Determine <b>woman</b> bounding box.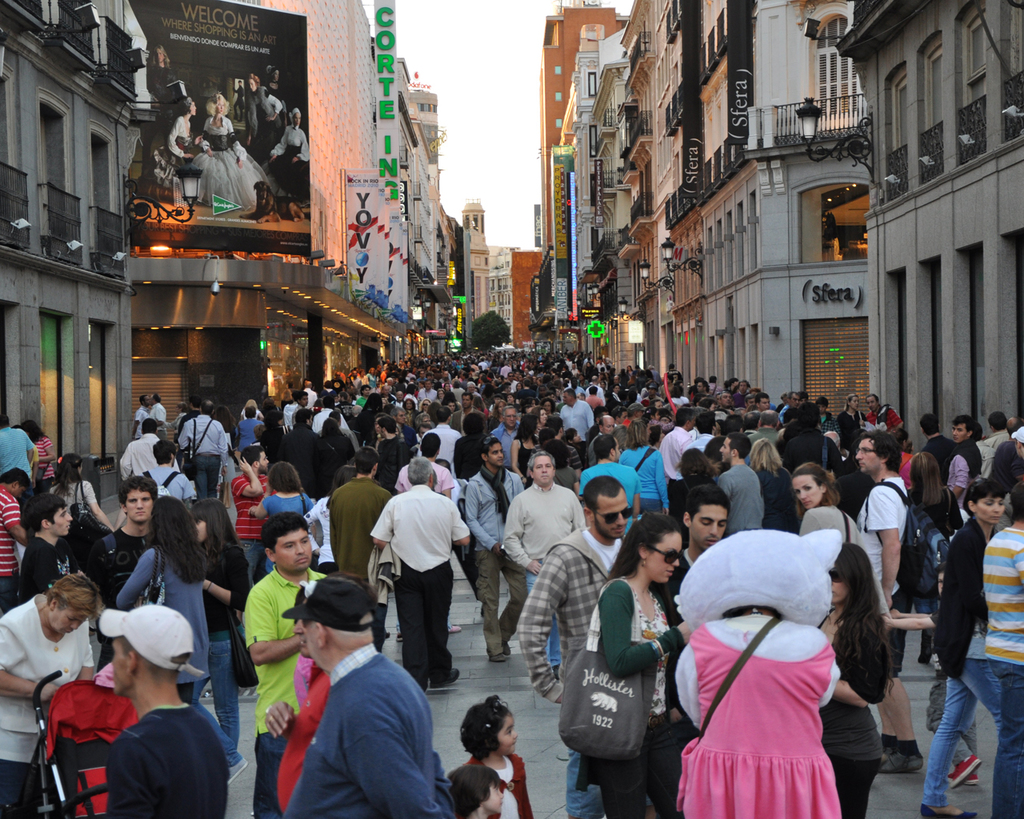
Determined: (266, 108, 310, 194).
